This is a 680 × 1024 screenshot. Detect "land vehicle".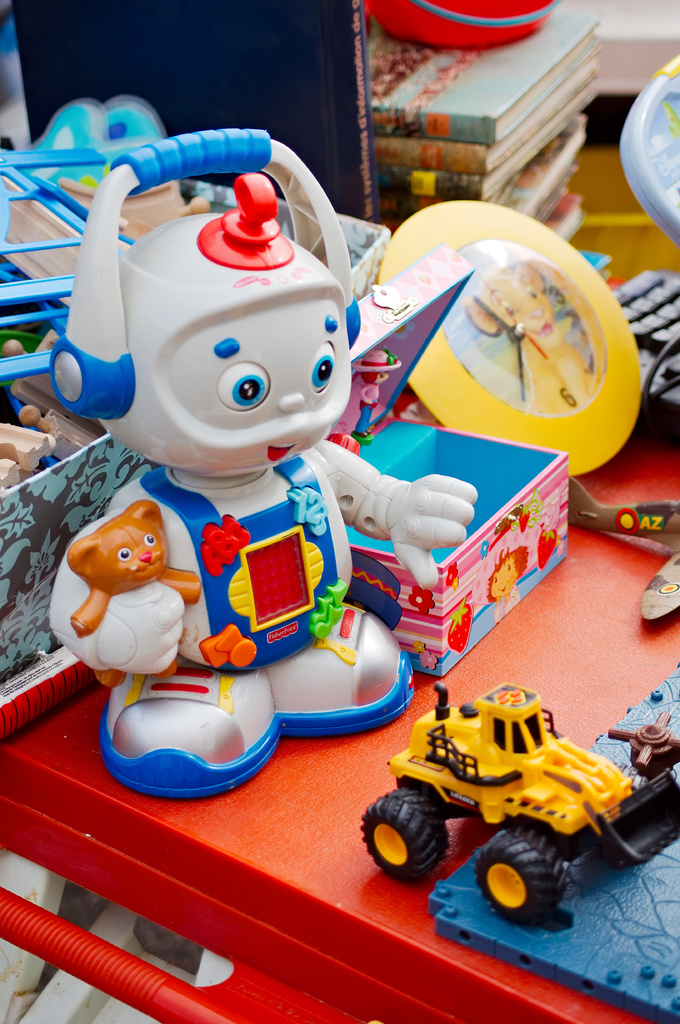
{"left": 362, "top": 678, "right": 679, "bottom": 922}.
